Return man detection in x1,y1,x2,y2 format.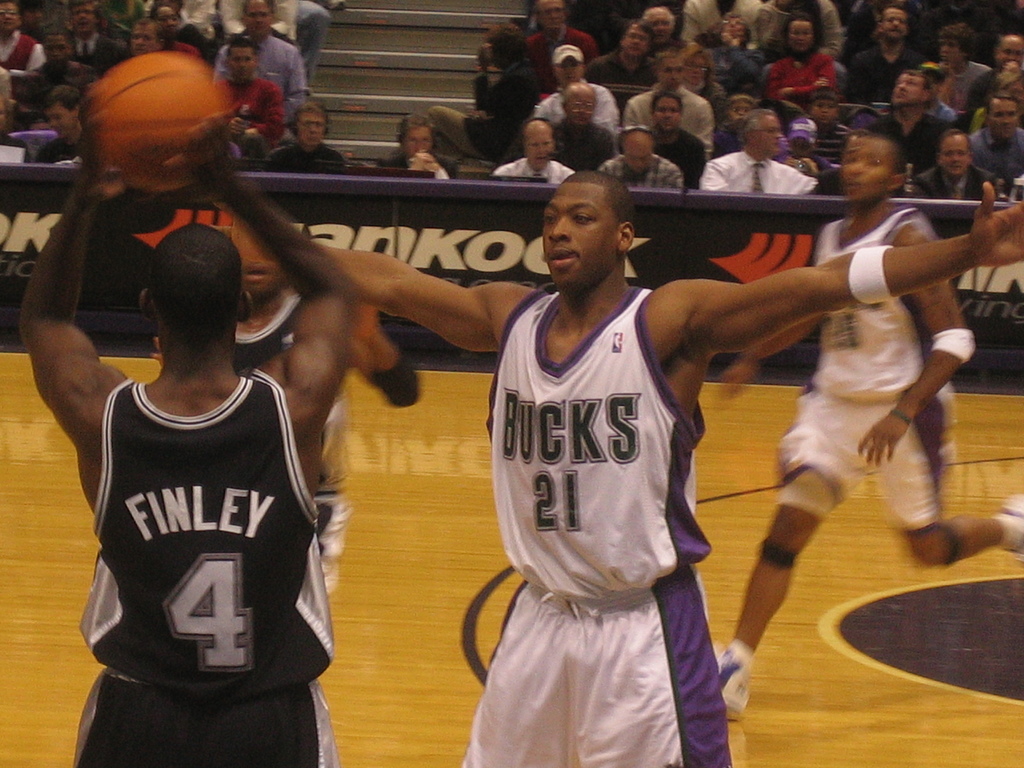
959,92,1023,187.
